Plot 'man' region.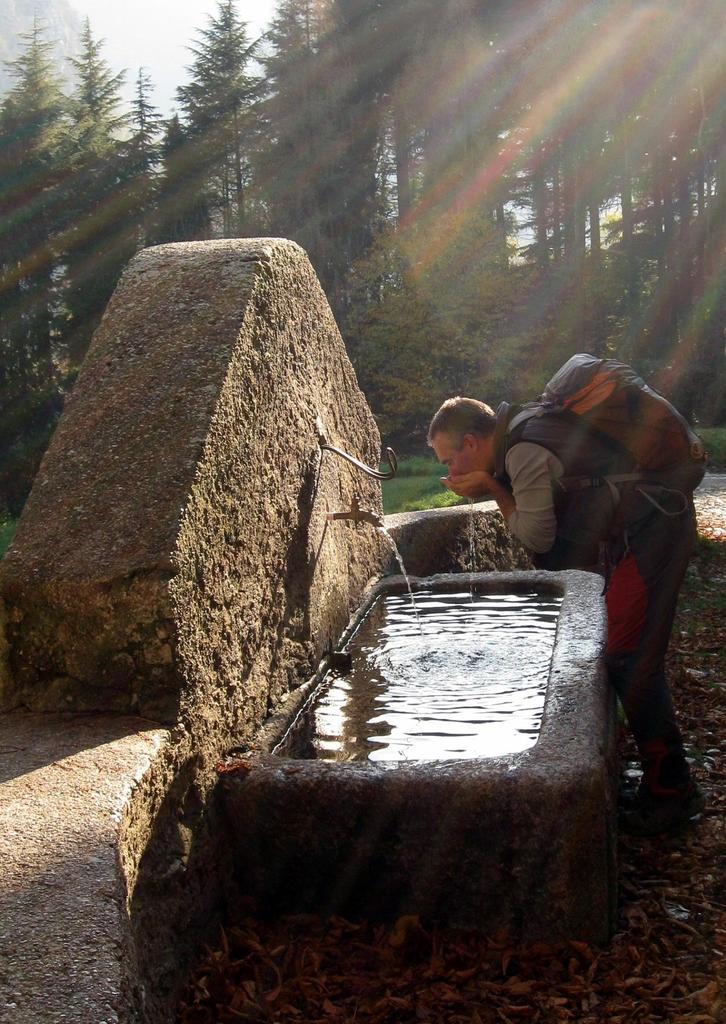
Plotted at pyautogui.locateOnScreen(452, 354, 713, 787).
